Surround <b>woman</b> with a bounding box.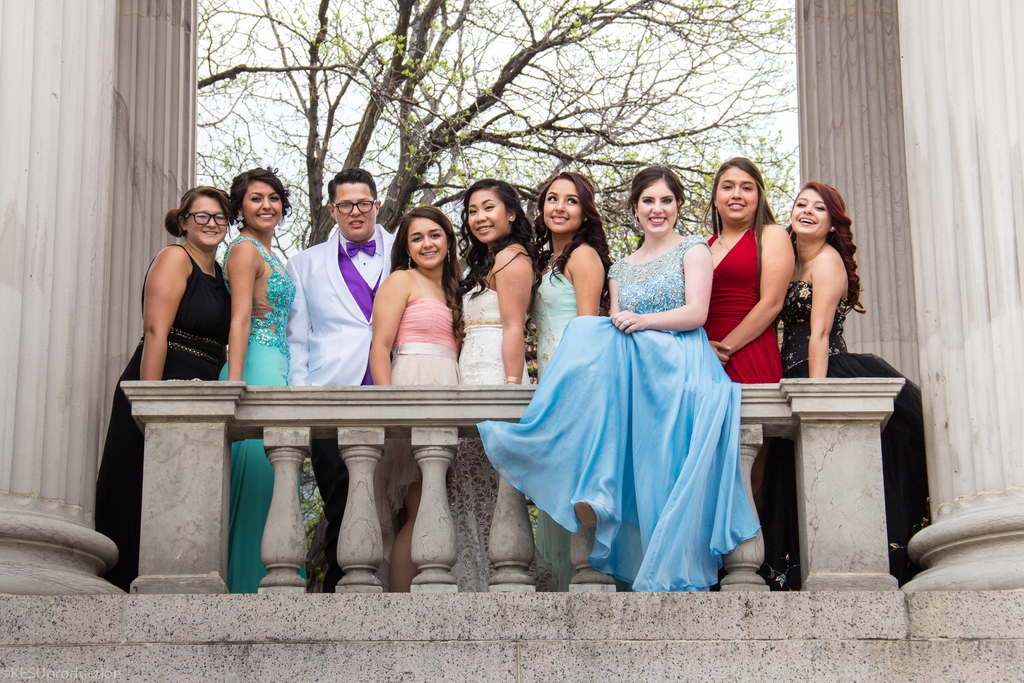
box(459, 182, 540, 597).
